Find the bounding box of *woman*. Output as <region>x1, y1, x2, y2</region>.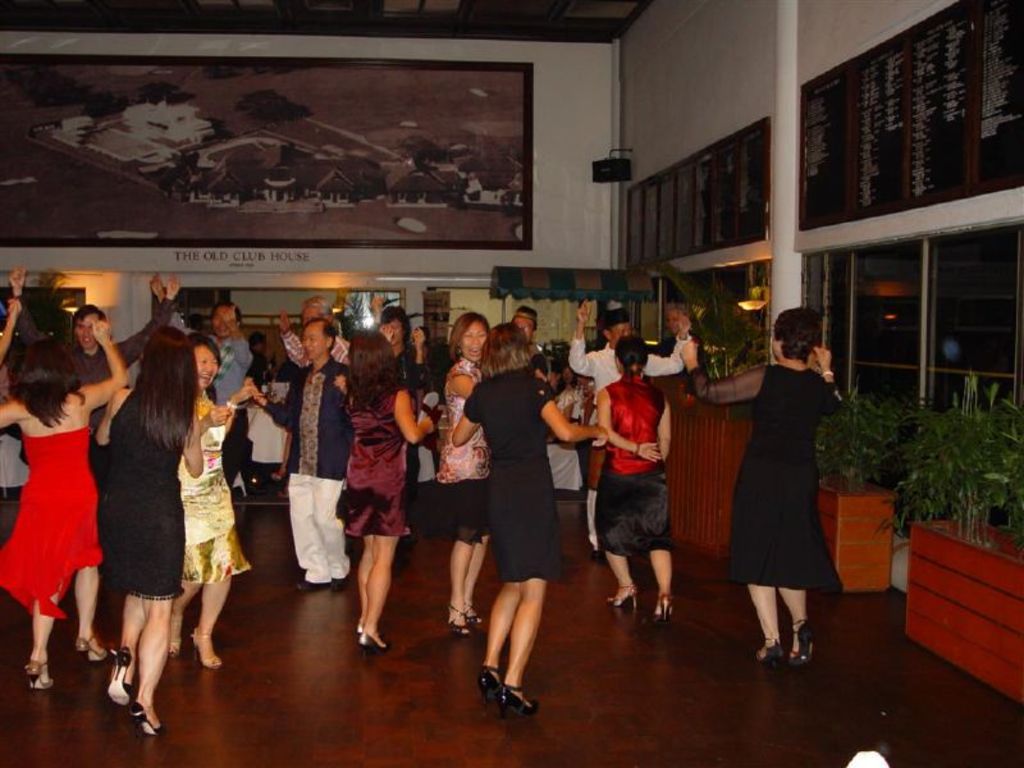
<region>436, 308, 493, 641</region>.
